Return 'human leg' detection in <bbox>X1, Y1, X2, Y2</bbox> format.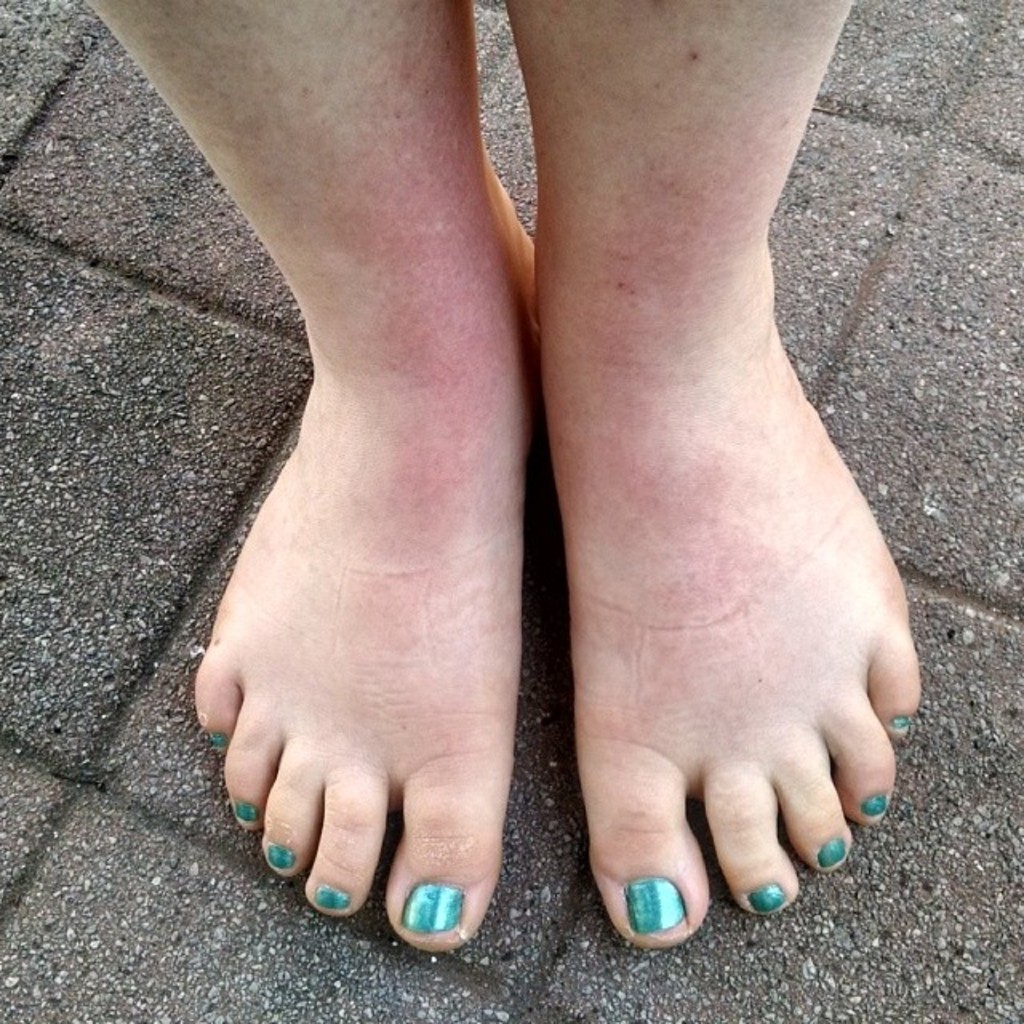
<bbox>85, 0, 536, 949</bbox>.
